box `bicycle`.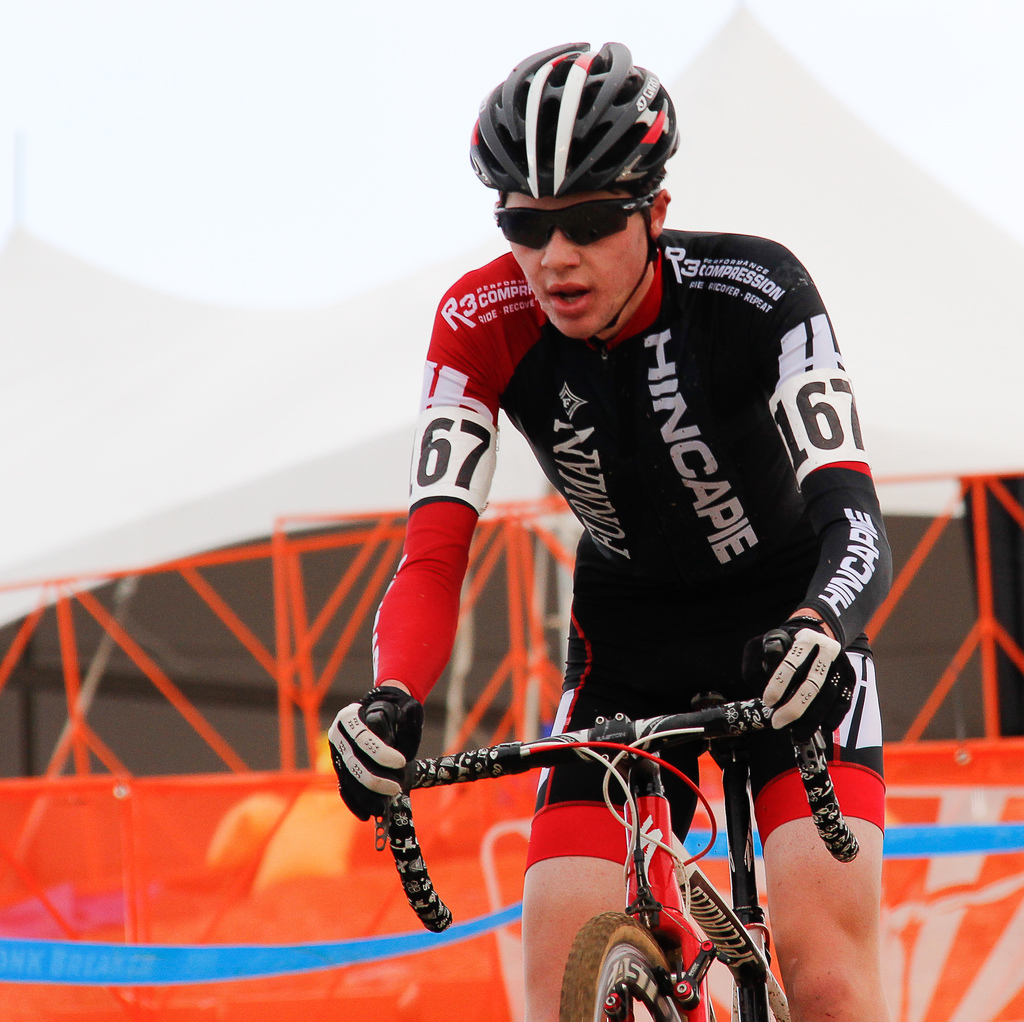
left=367, top=627, right=878, bottom=1021.
